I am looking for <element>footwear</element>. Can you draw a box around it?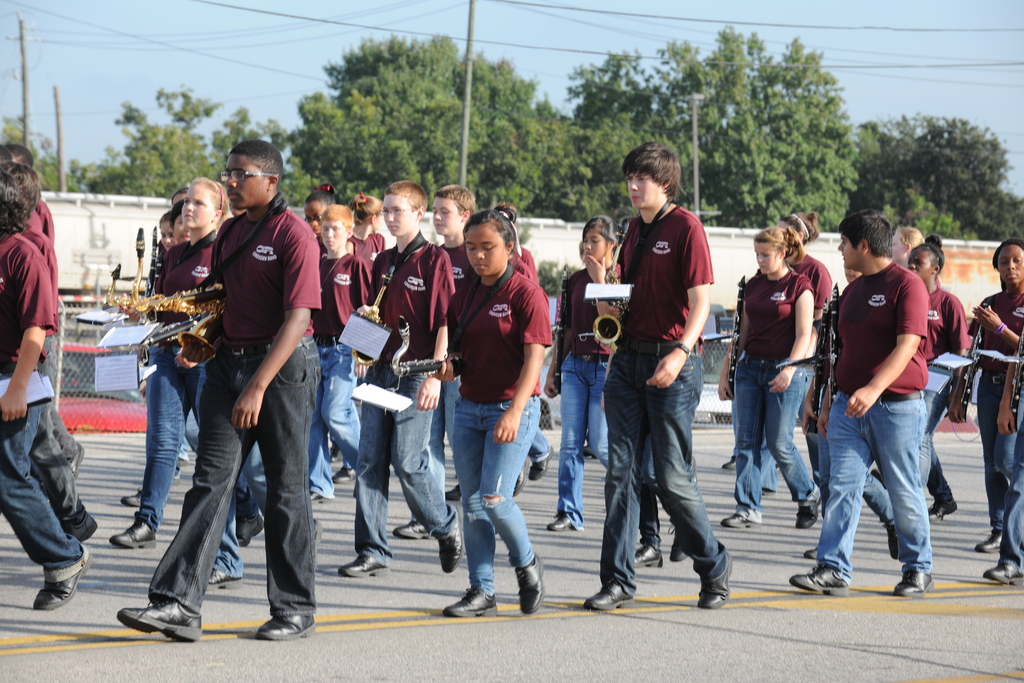
Sure, the bounding box is bbox(444, 584, 499, 614).
